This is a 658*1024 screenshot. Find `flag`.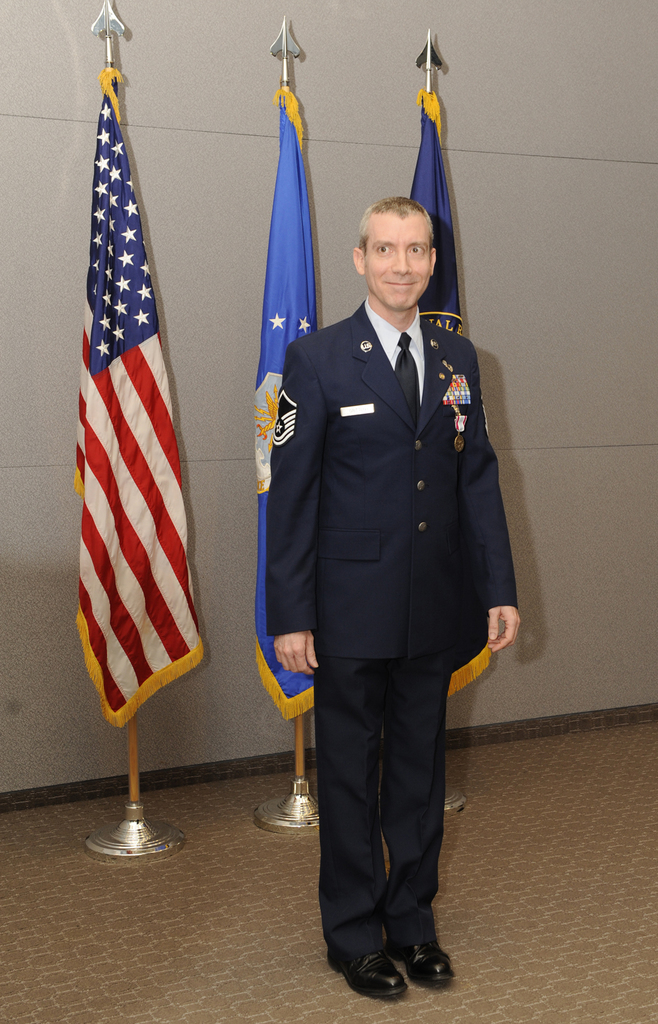
Bounding box: bbox=[73, 65, 211, 730].
